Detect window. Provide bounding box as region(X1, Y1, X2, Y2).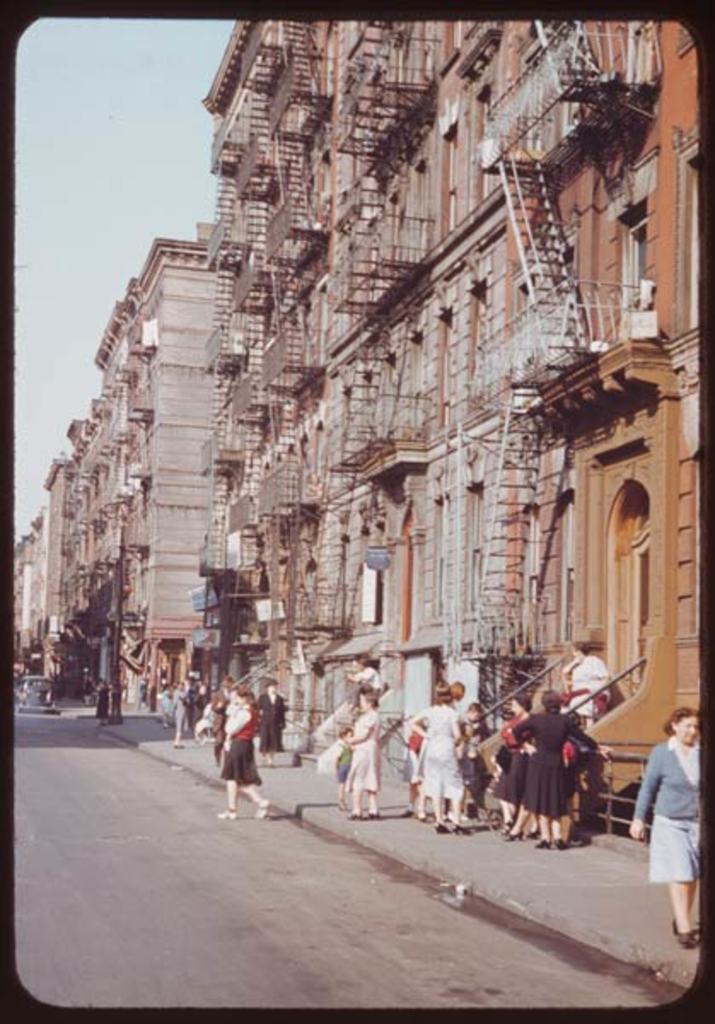
region(684, 449, 700, 638).
